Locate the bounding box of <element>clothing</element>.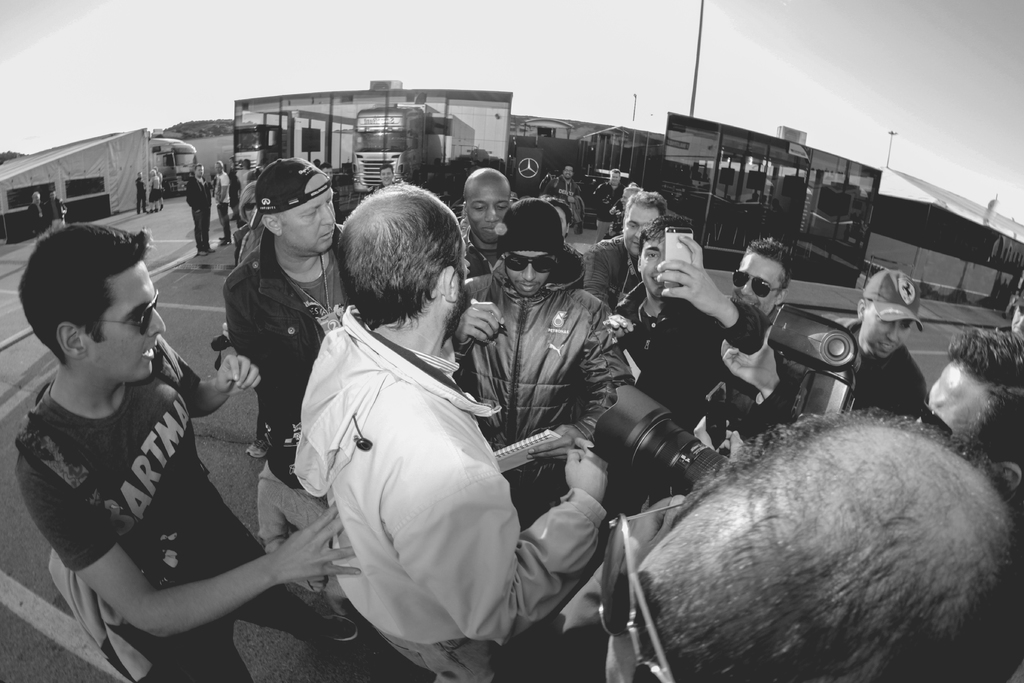
Bounding box: 473 258 640 559.
